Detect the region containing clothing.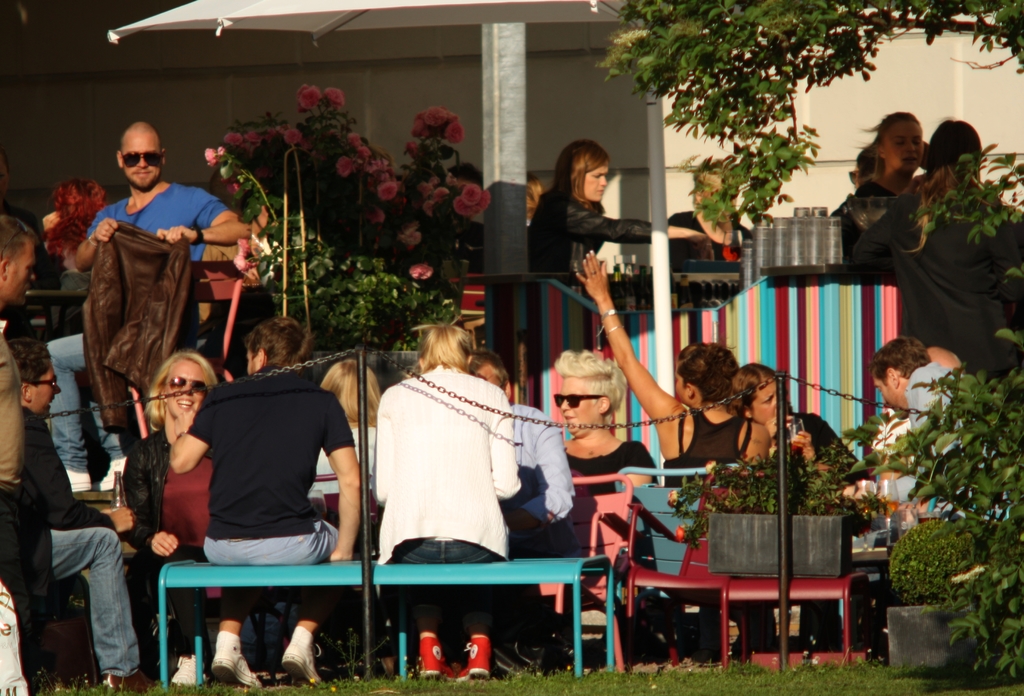
81, 178, 233, 268.
